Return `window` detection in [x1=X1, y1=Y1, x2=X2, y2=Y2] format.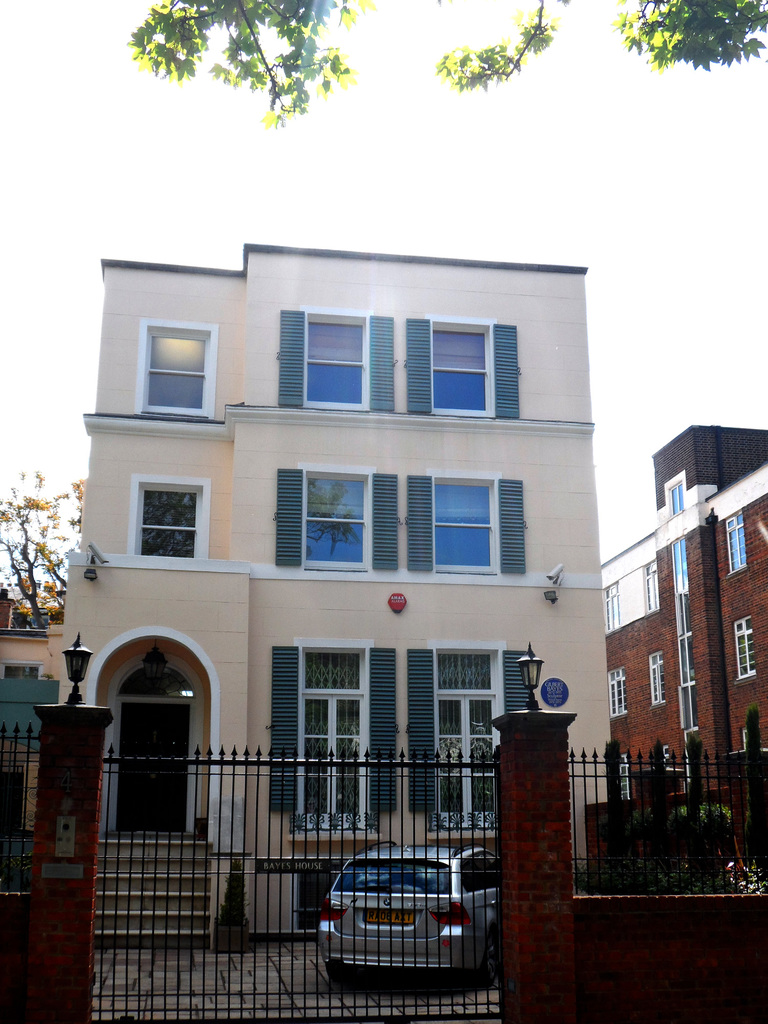
[x1=668, y1=484, x2=685, y2=514].
